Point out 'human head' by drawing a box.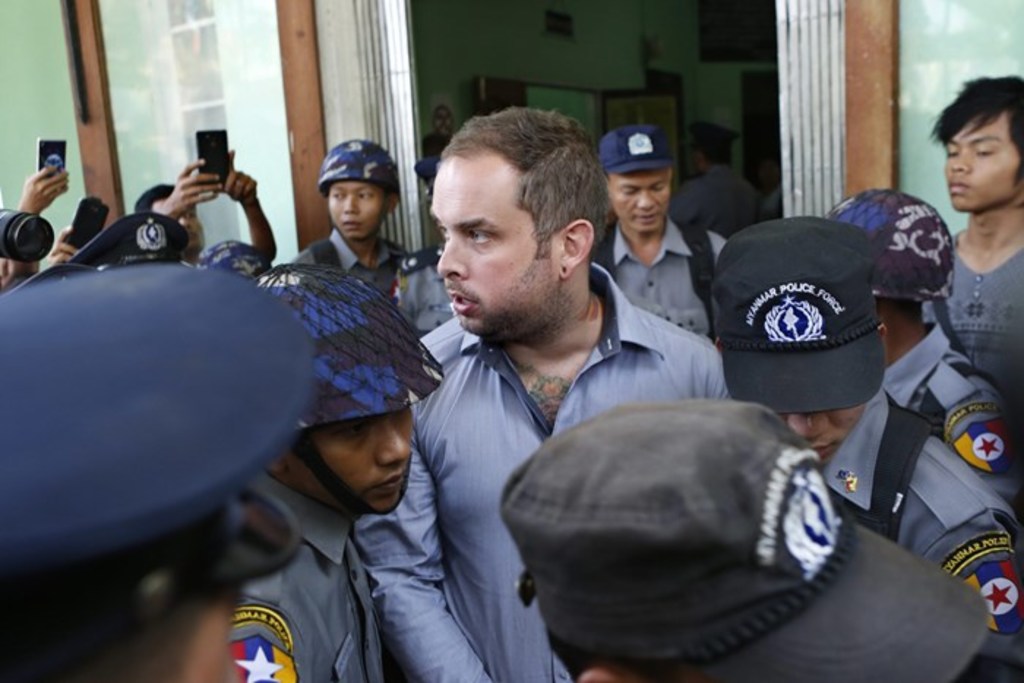
[left=135, top=178, right=206, bottom=252].
